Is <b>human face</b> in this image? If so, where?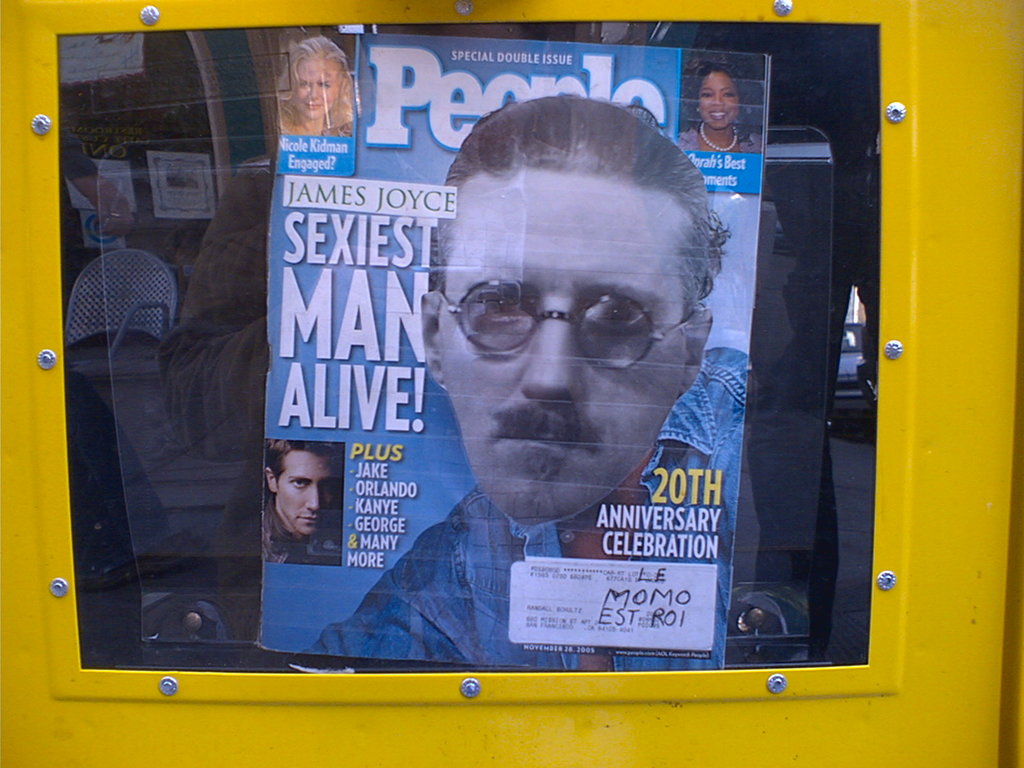
Yes, at 280,454,335,538.
